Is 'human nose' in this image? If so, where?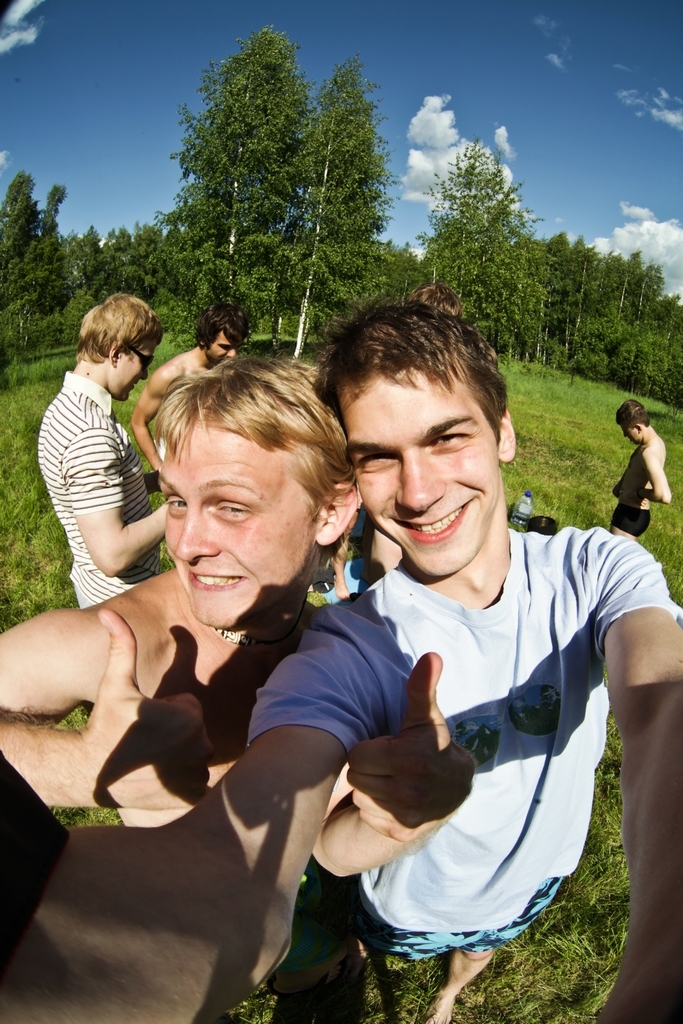
Yes, at detection(397, 449, 443, 510).
